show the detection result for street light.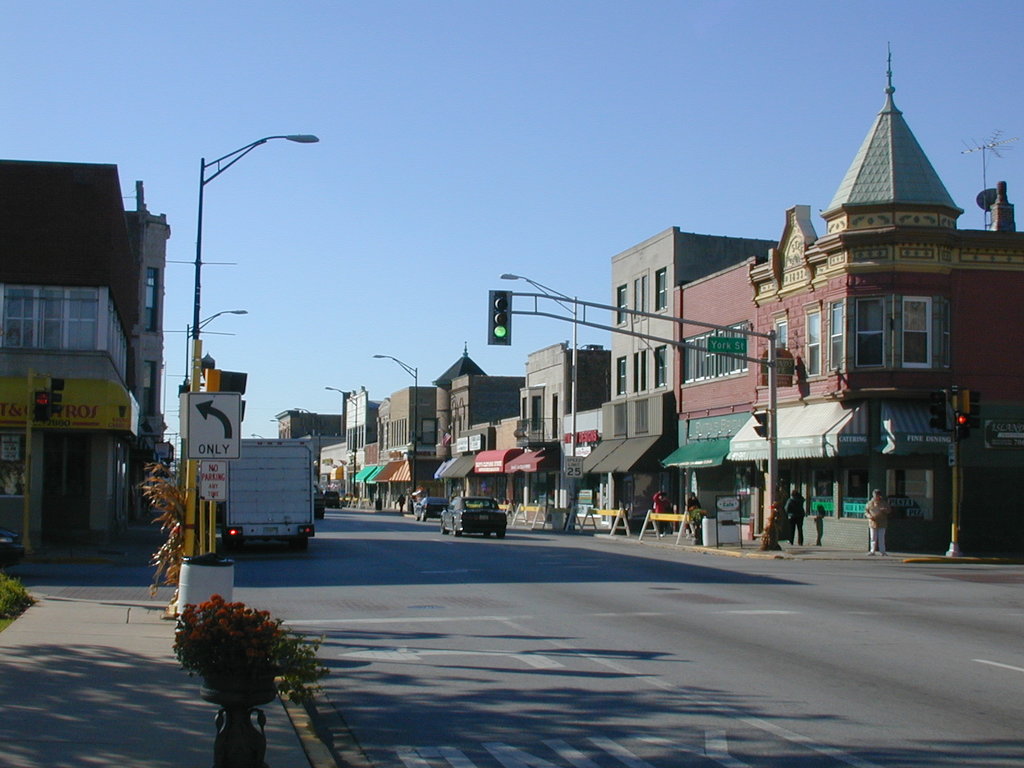
x1=321, y1=388, x2=358, y2=497.
